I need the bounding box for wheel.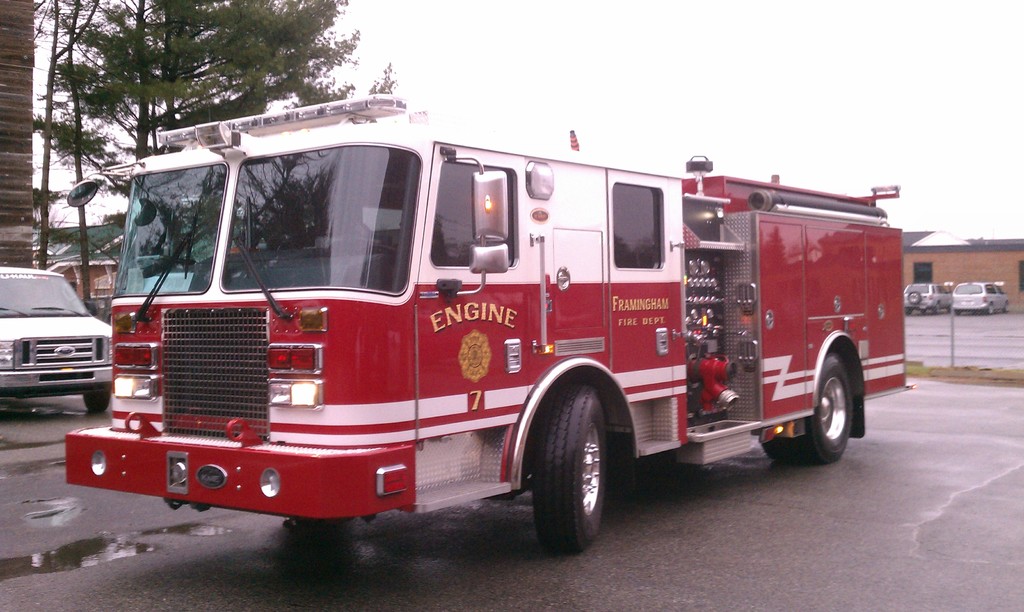
Here it is: box=[929, 304, 935, 315].
